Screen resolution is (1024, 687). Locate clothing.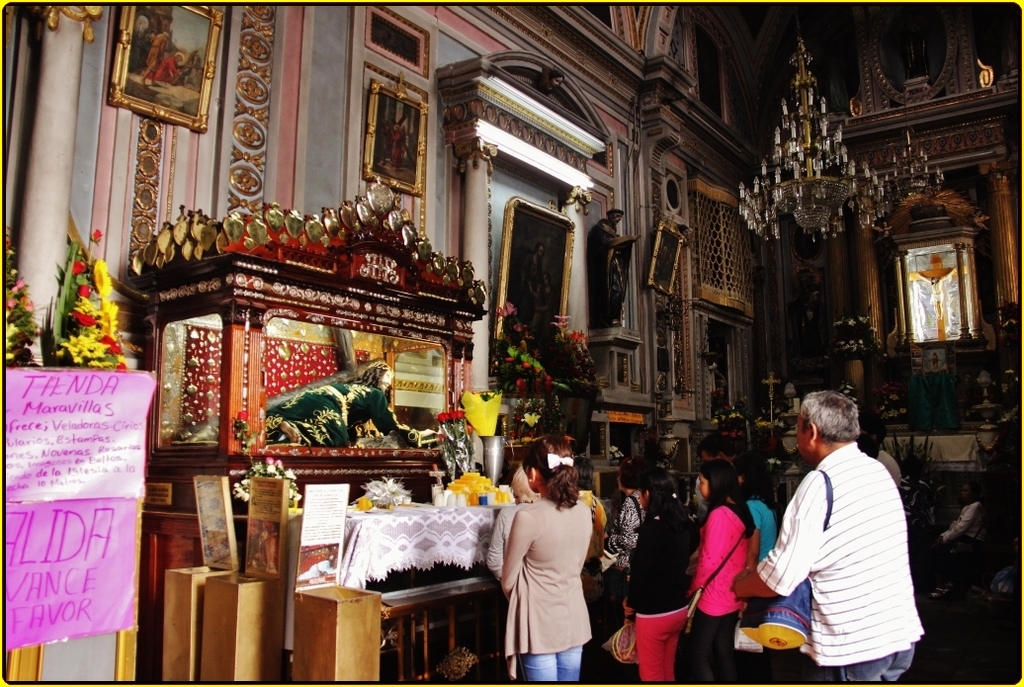
BBox(745, 494, 779, 681).
